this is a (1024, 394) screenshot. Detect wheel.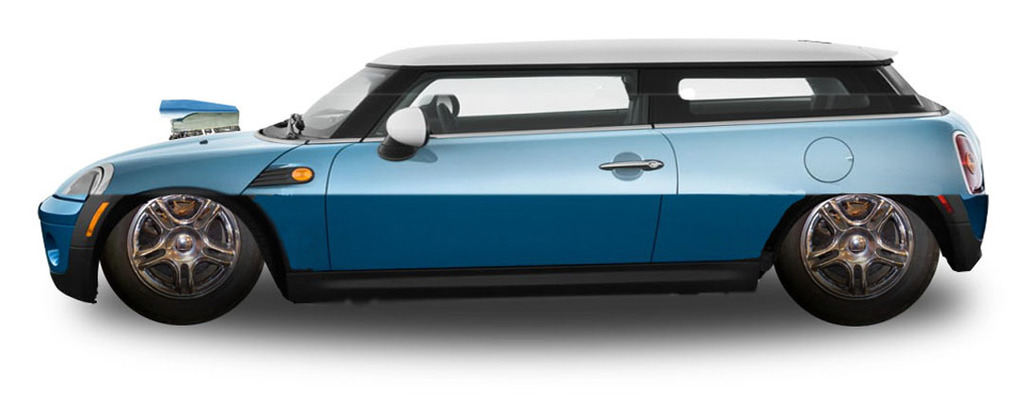
769, 188, 939, 329.
